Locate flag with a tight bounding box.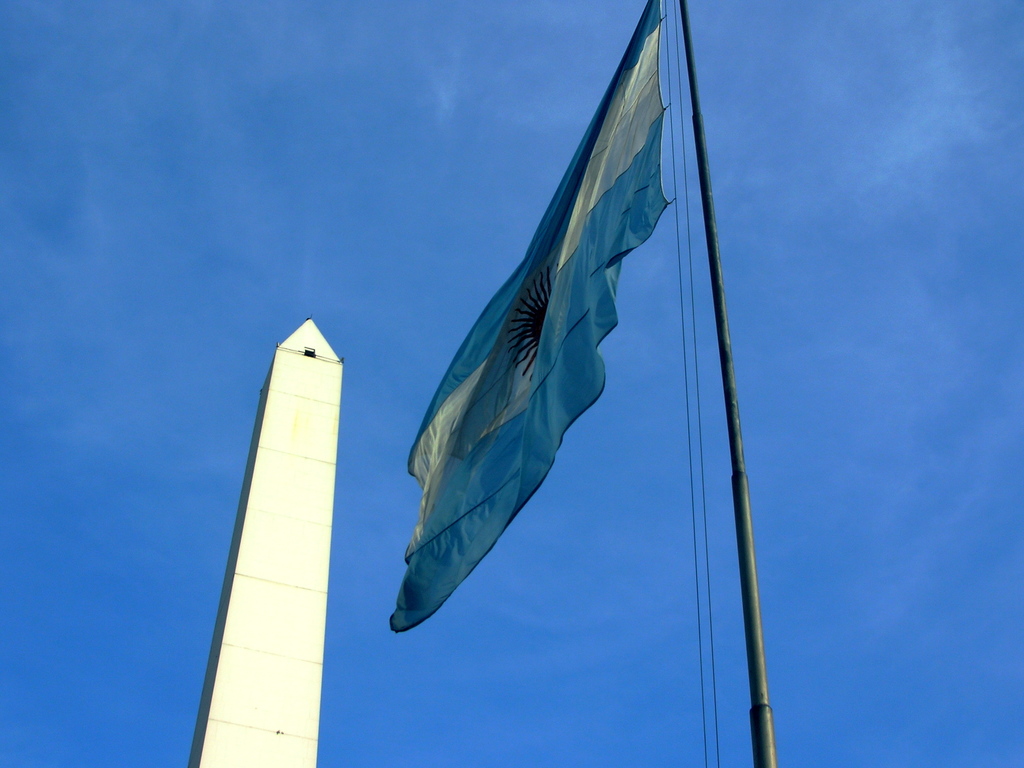
x1=394, y1=10, x2=705, y2=646.
